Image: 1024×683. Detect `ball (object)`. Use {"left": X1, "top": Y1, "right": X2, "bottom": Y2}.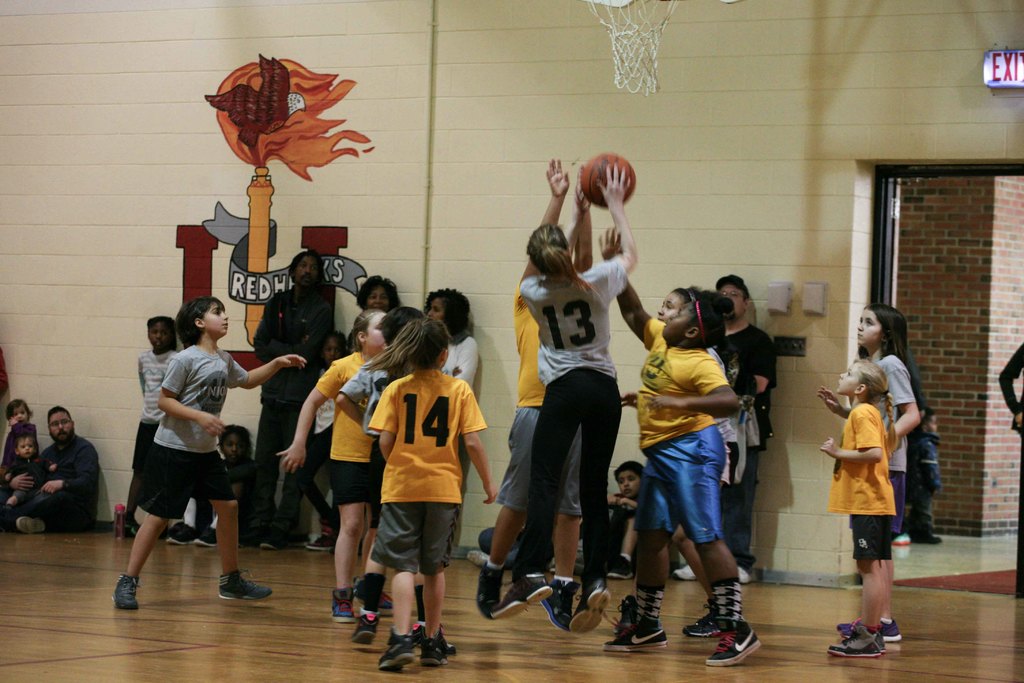
{"left": 577, "top": 153, "right": 635, "bottom": 208}.
